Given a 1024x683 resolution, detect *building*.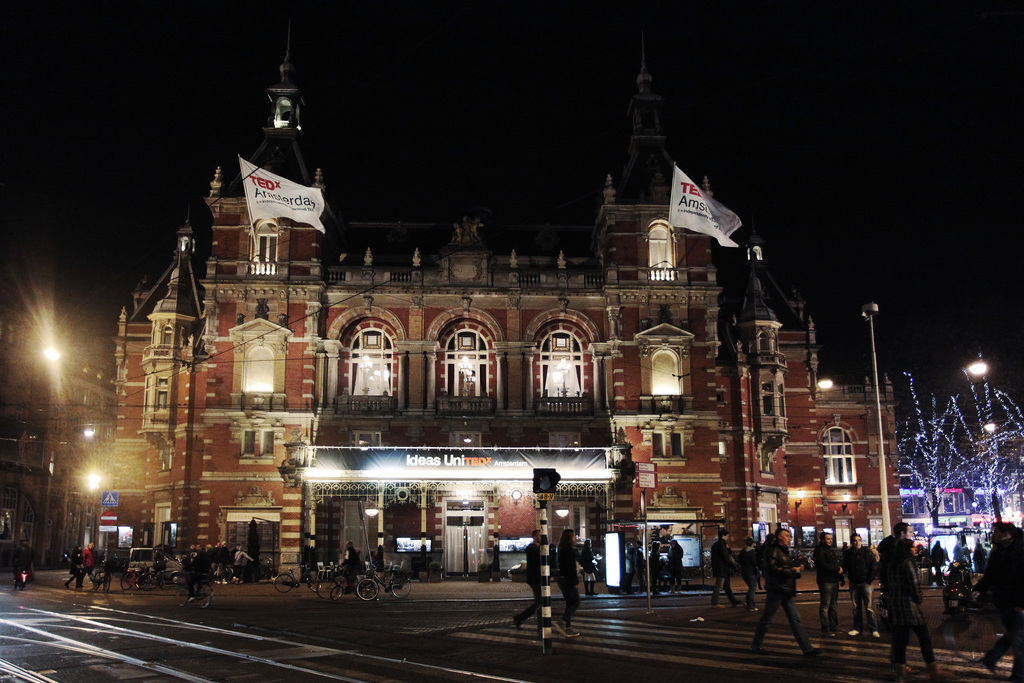
(0,334,116,563).
